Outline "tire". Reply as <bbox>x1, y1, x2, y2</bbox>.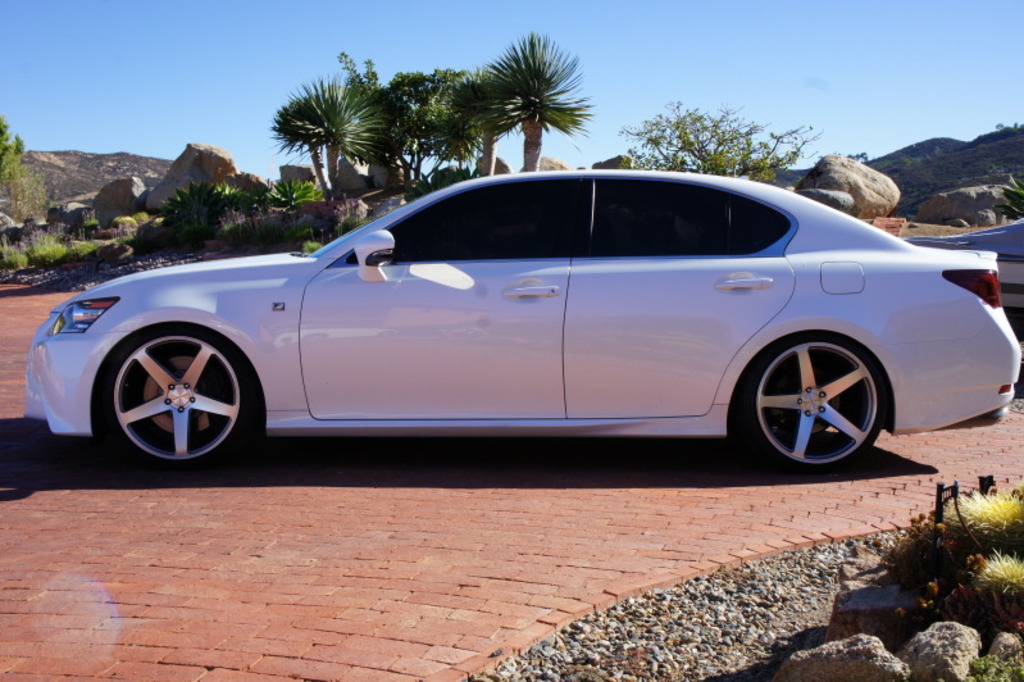
<bbox>97, 324, 254, 467</bbox>.
